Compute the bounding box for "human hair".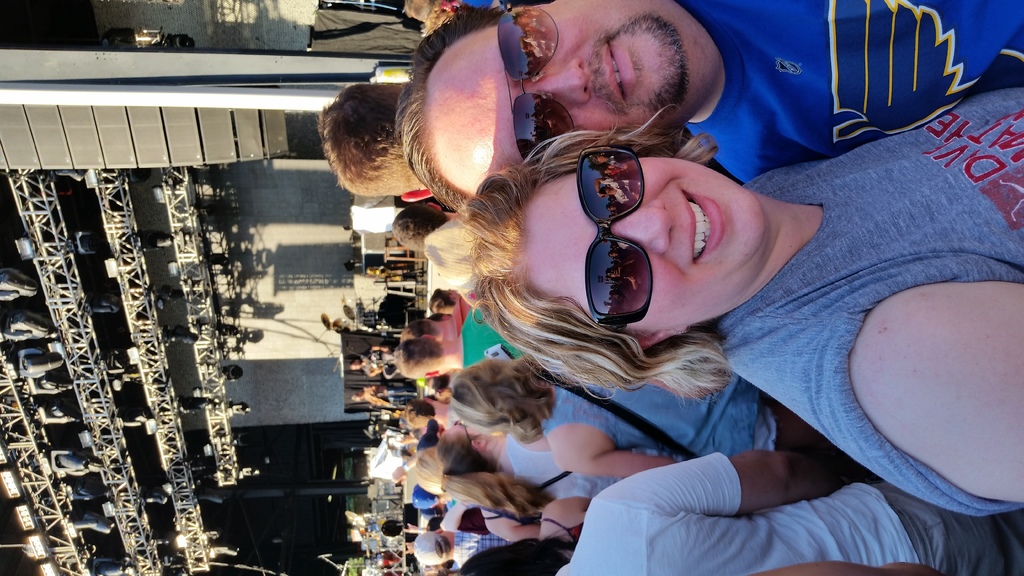
[left=316, top=79, right=424, bottom=196].
